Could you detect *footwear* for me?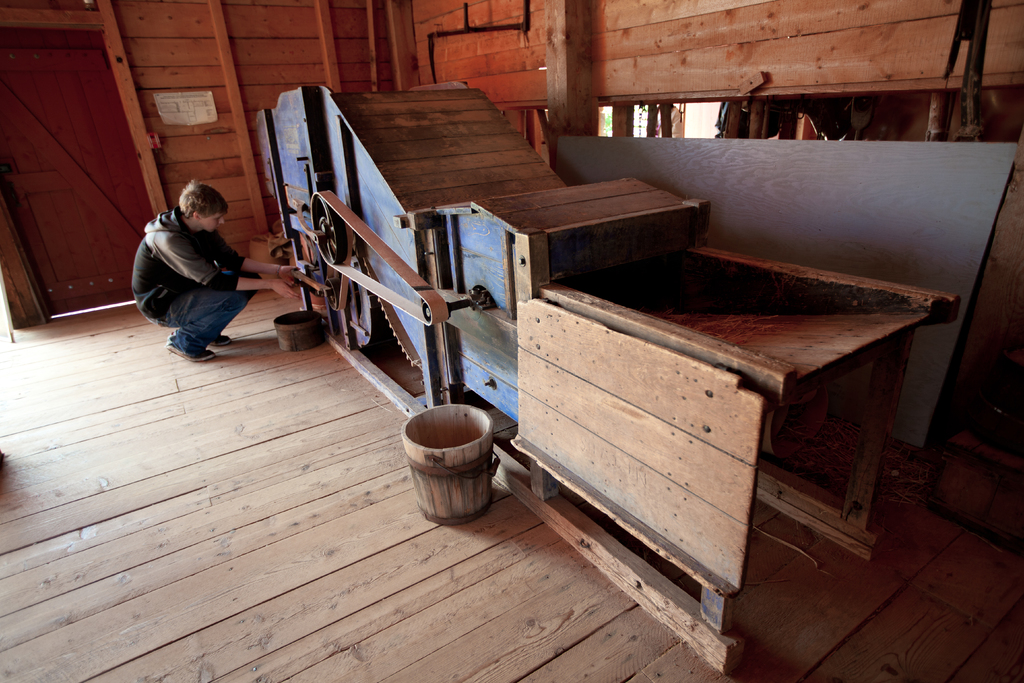
Detection result: <box>212,336,232,344</box>.
